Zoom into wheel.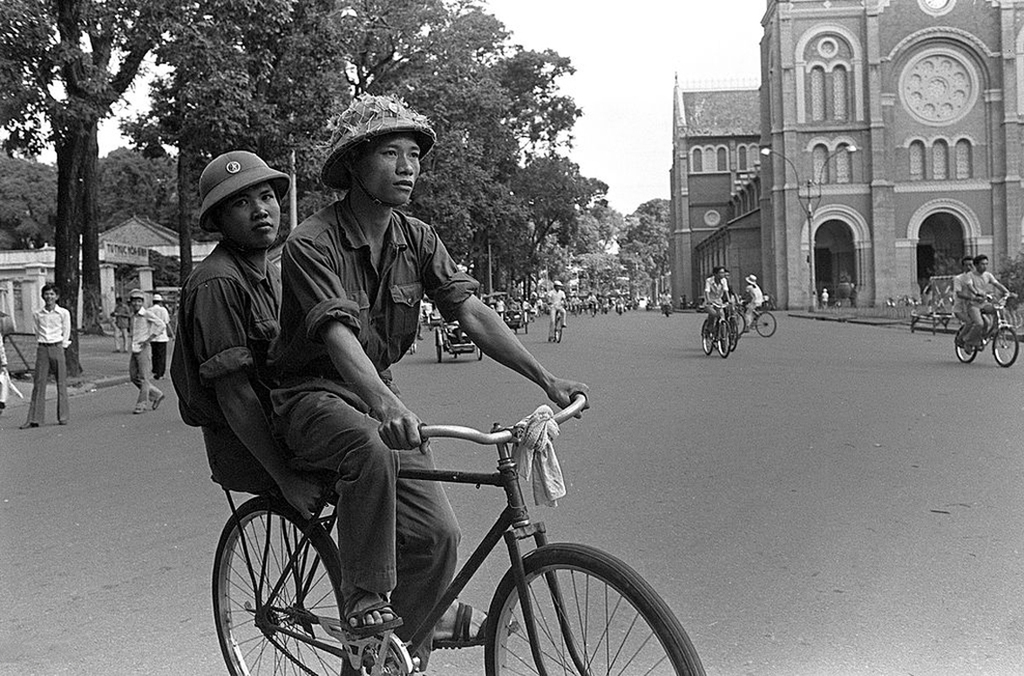
Zoom target: [990,324,1016,365].
